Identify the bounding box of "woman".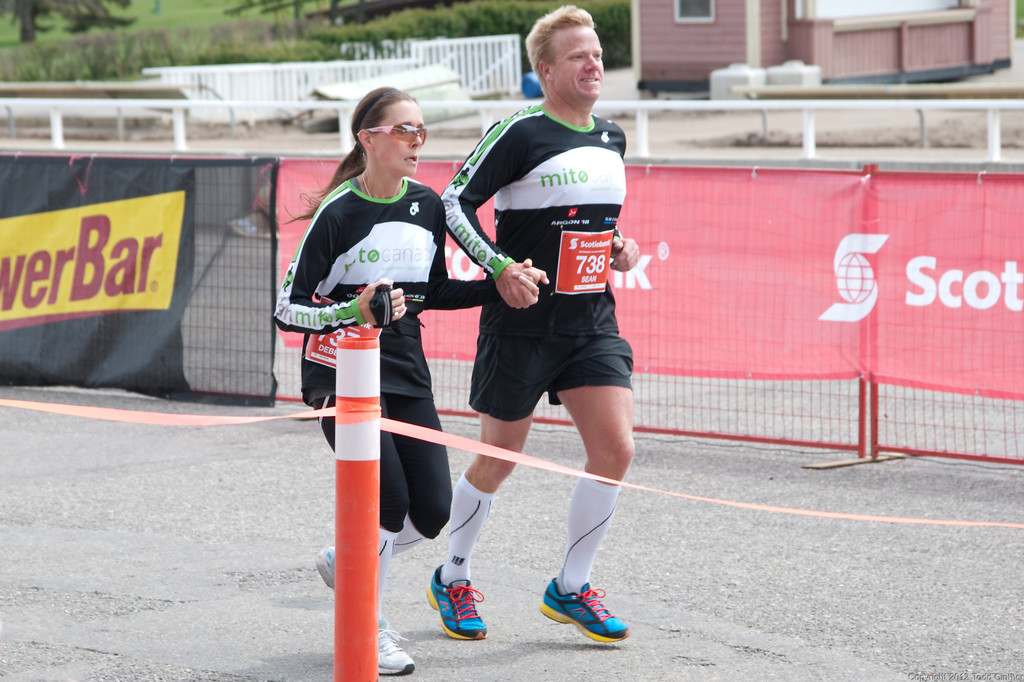
BBox(271, 94, 463, 634).
